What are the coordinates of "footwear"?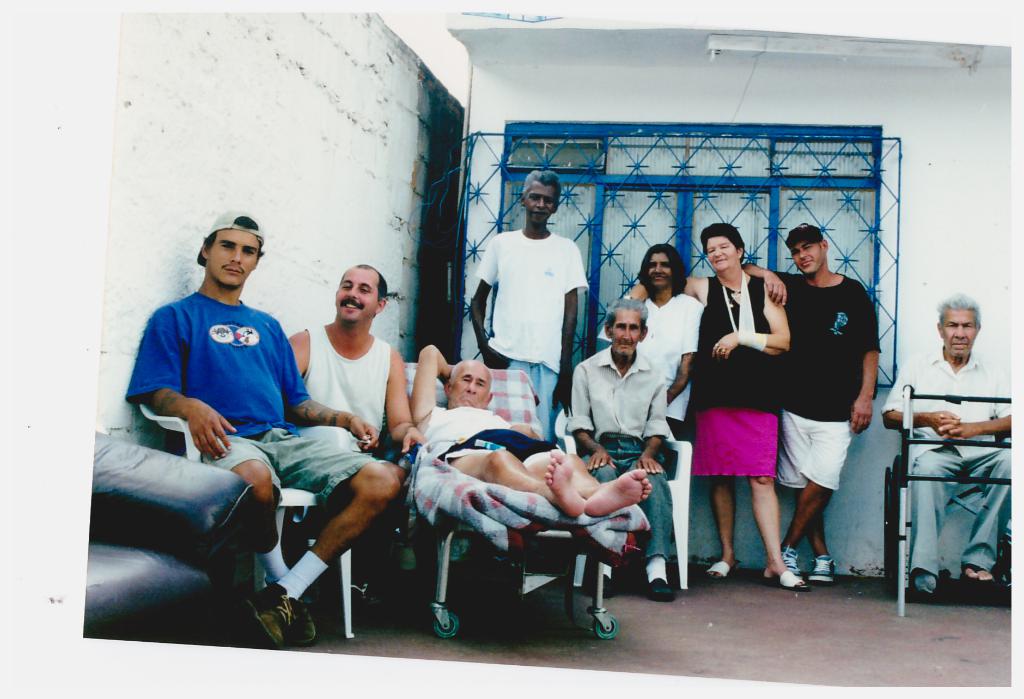
pyautogui.locateOnScreen(778, 545, 798, 575).
